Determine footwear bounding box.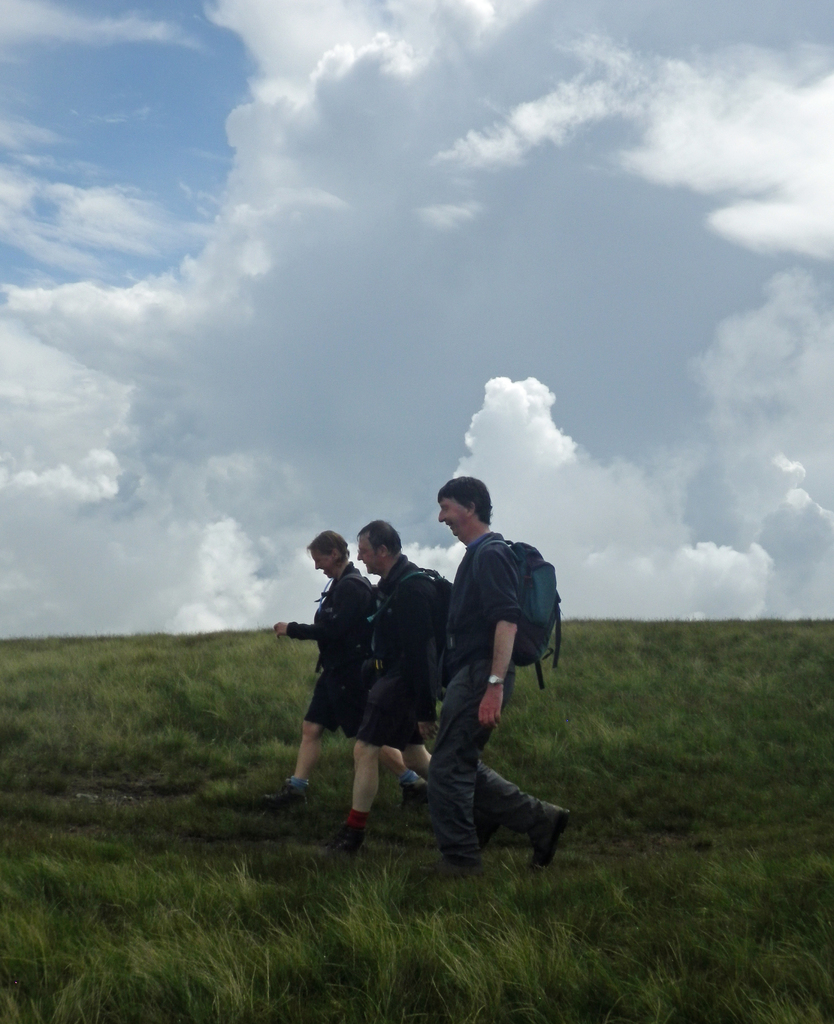
Determined: bbox(259, 786, 306, 807).
